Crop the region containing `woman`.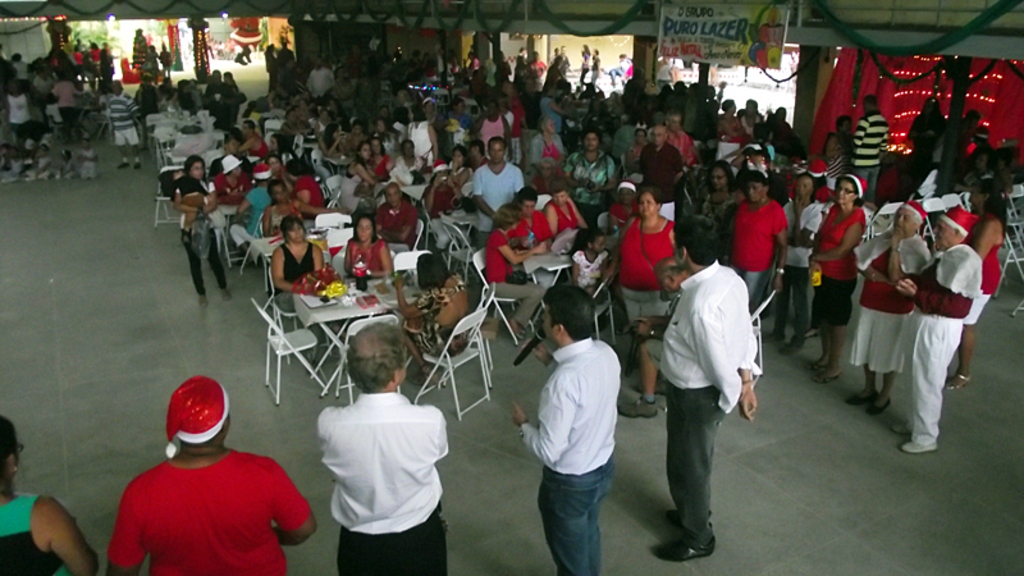
Crop region: bbox(522, 115, 567, 182).
